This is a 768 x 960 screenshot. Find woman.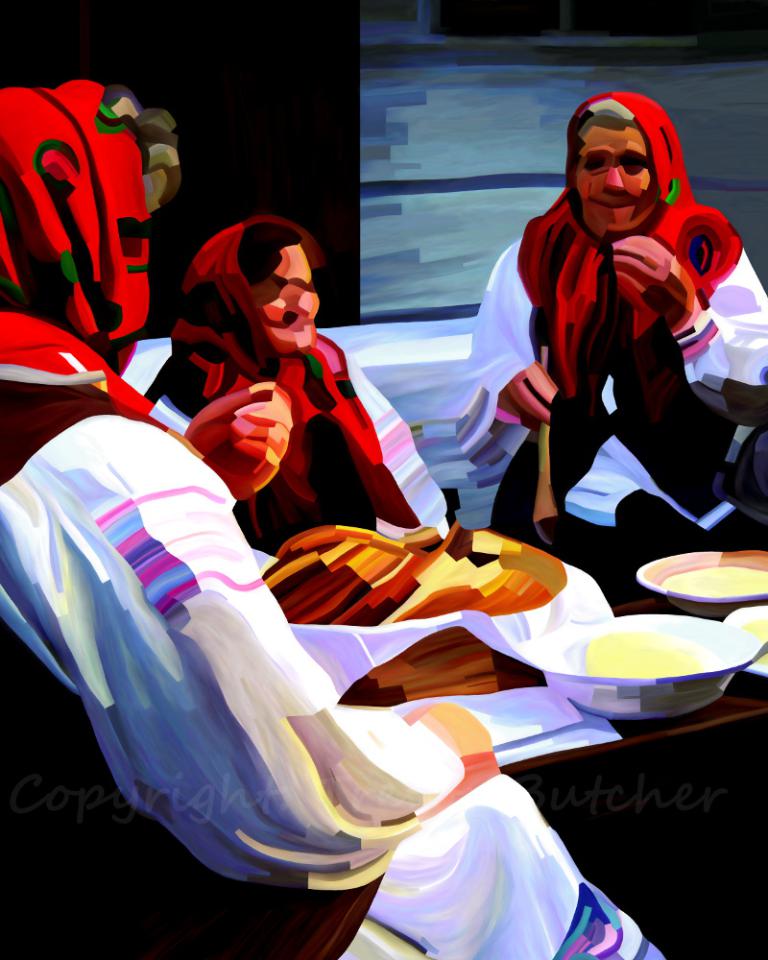
Bounding box: {"left": 460, "top": 84, "right": 767, "bottom": 587}.
